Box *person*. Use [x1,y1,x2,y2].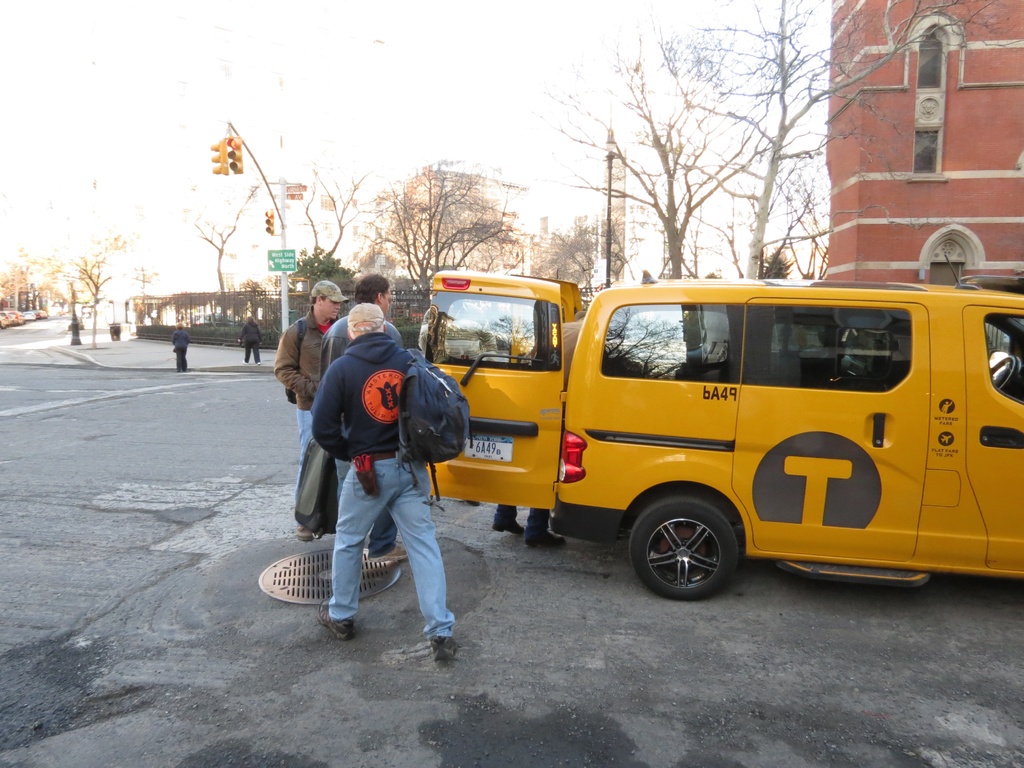
[317,276,403,563].
